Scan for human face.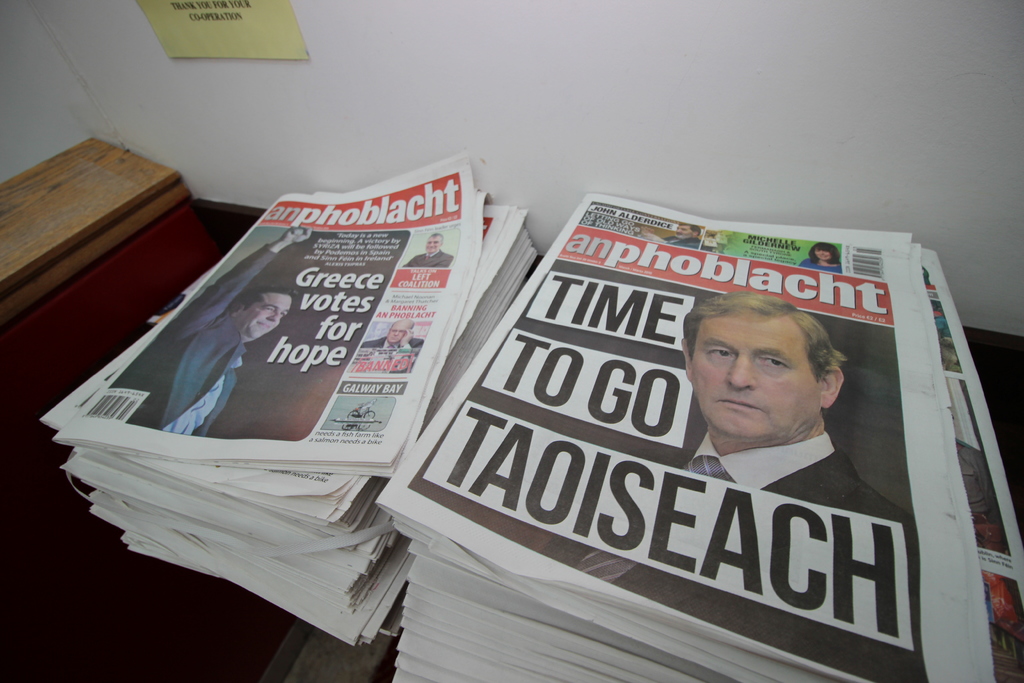
Scan result: crop(425, 236, 443, 255).
